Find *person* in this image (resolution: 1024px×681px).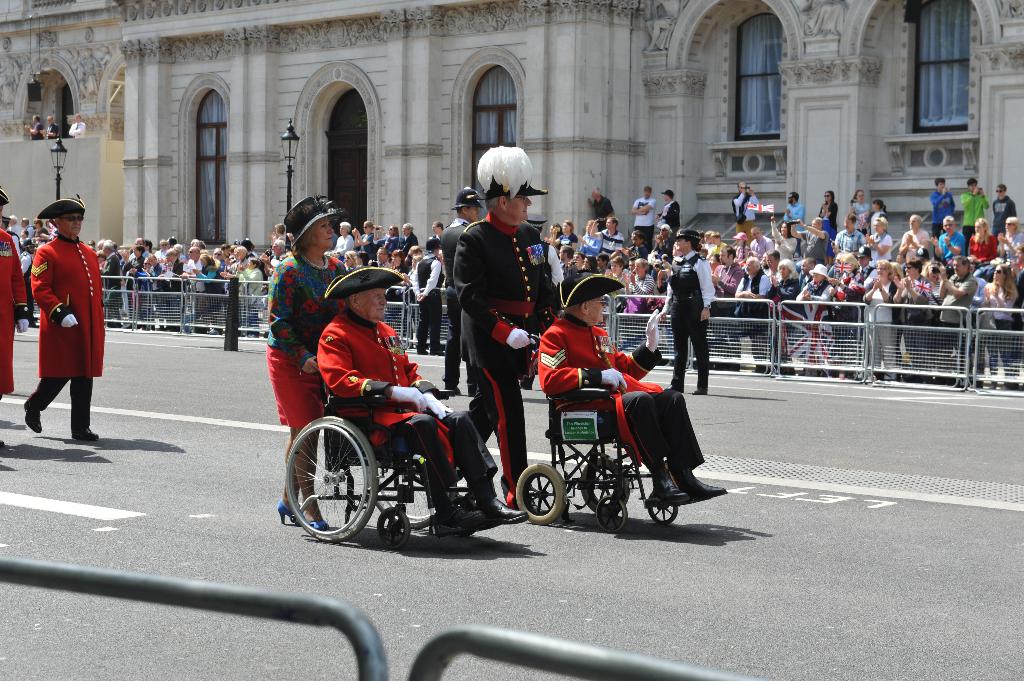
(898,209,932,262).
